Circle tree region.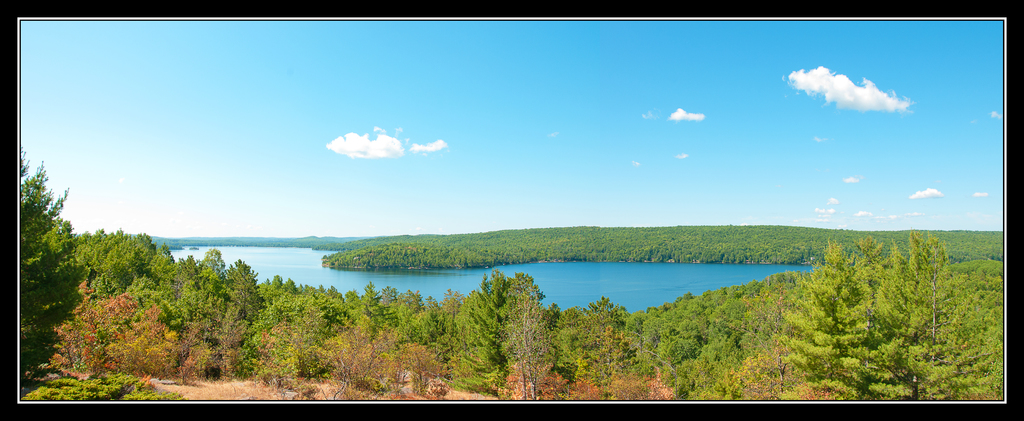
Region: 577/330/624/411.
